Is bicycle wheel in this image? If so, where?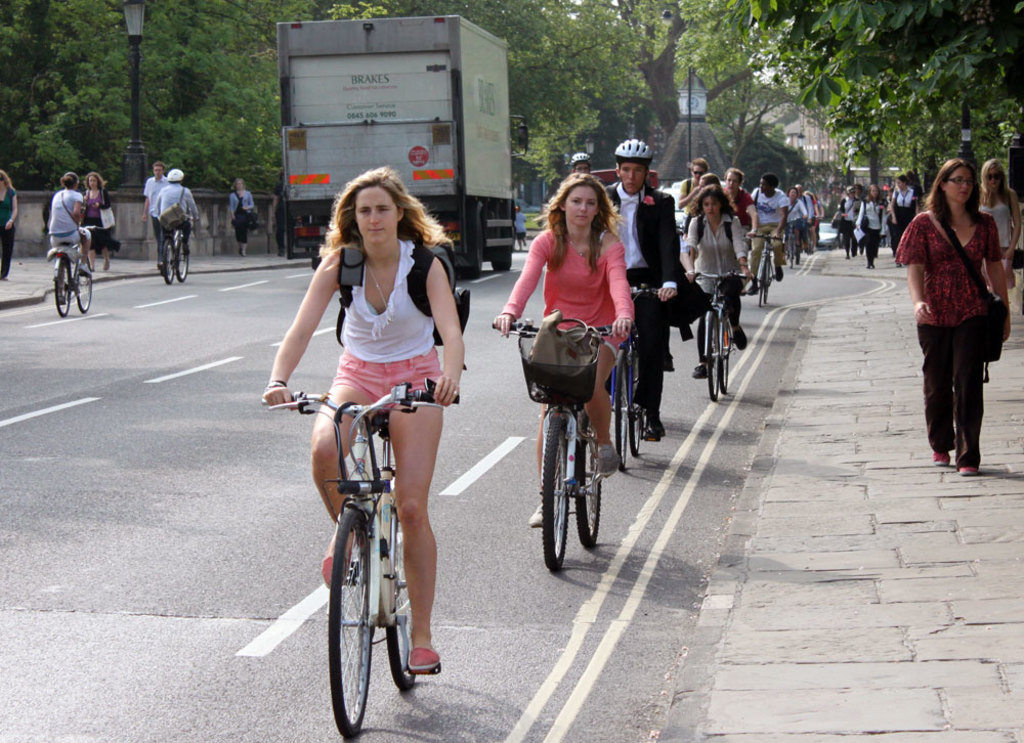
Yes, at 571, 412, 606, 549.
